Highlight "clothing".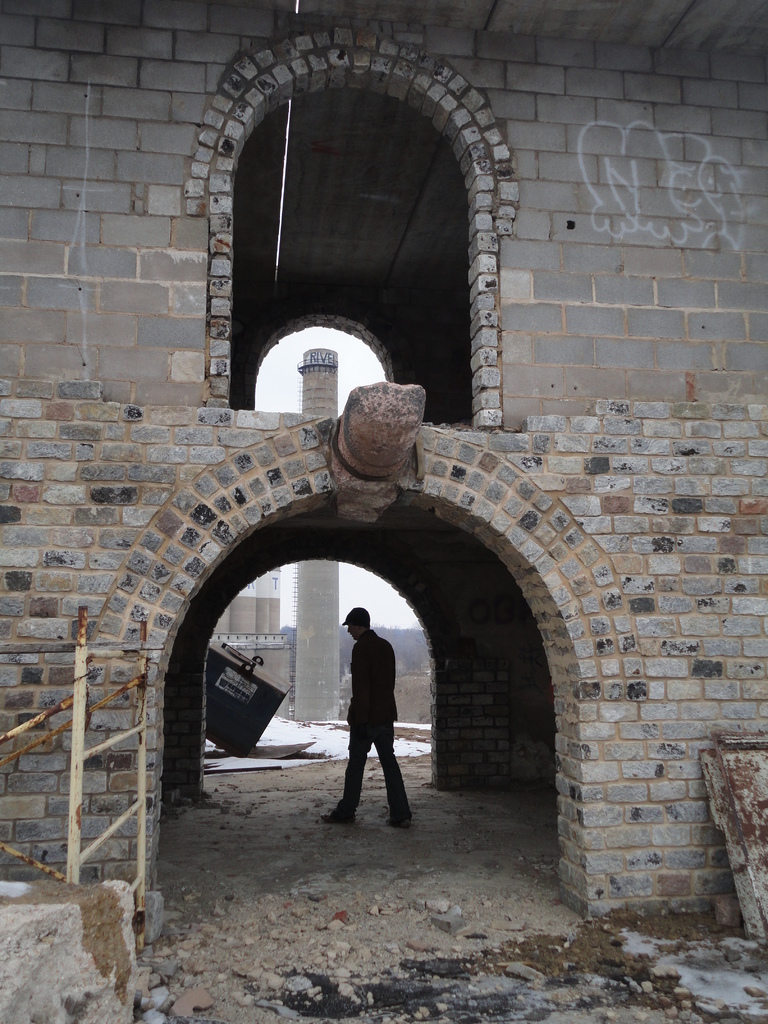
Highlighted region: x1=327 y1=592 x2=417 y2=817.
